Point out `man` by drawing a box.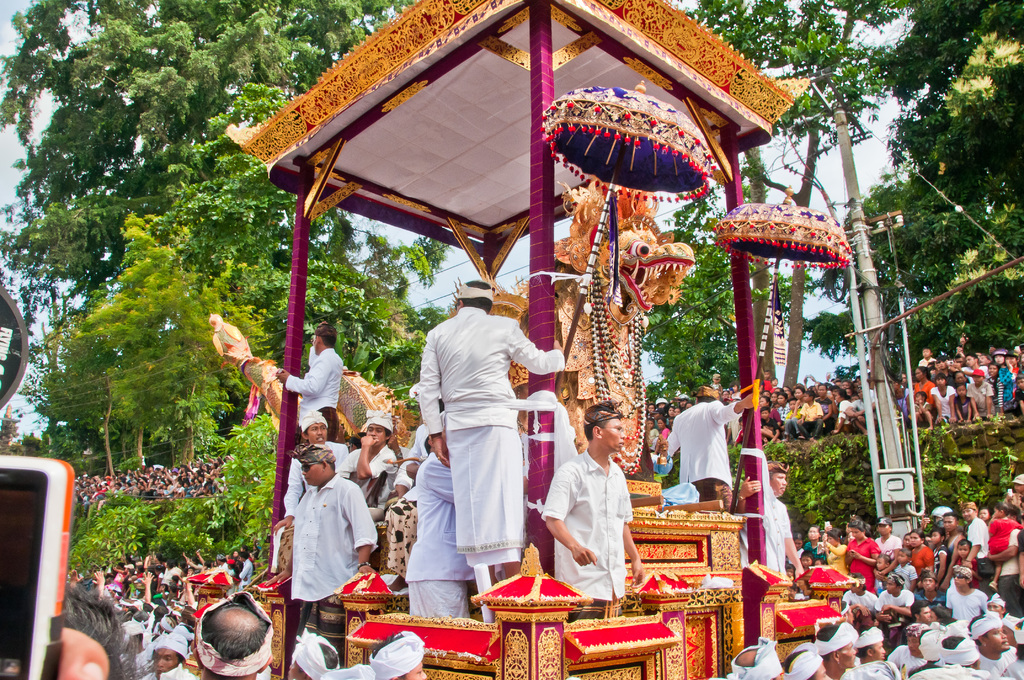
BBox(345, 408, 396, 508).
